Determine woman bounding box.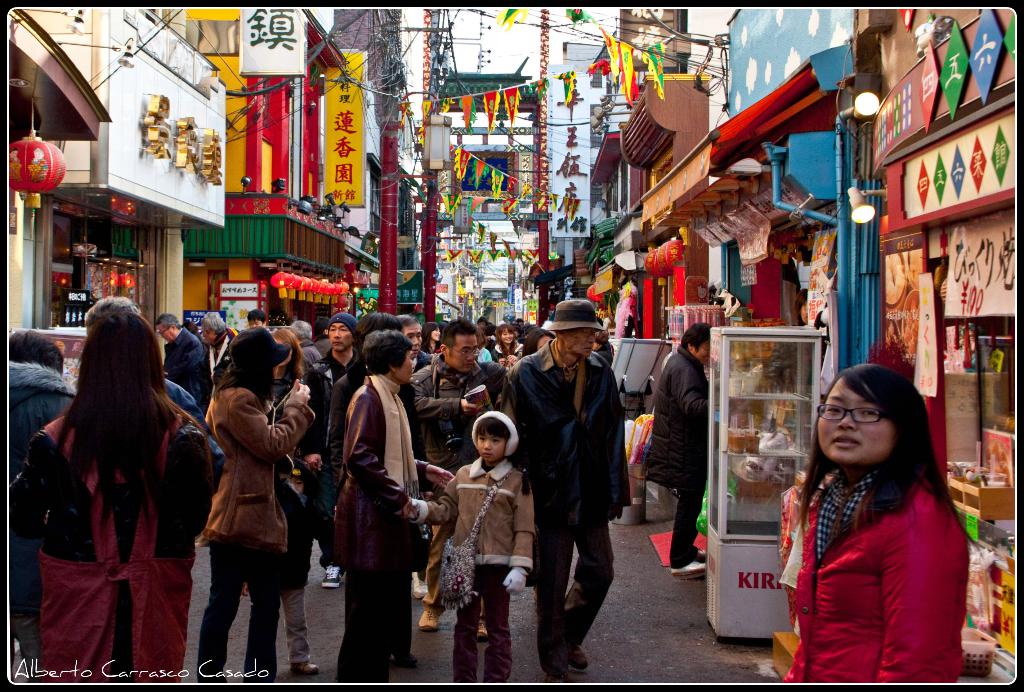
Determined: [331,332,457,680].
